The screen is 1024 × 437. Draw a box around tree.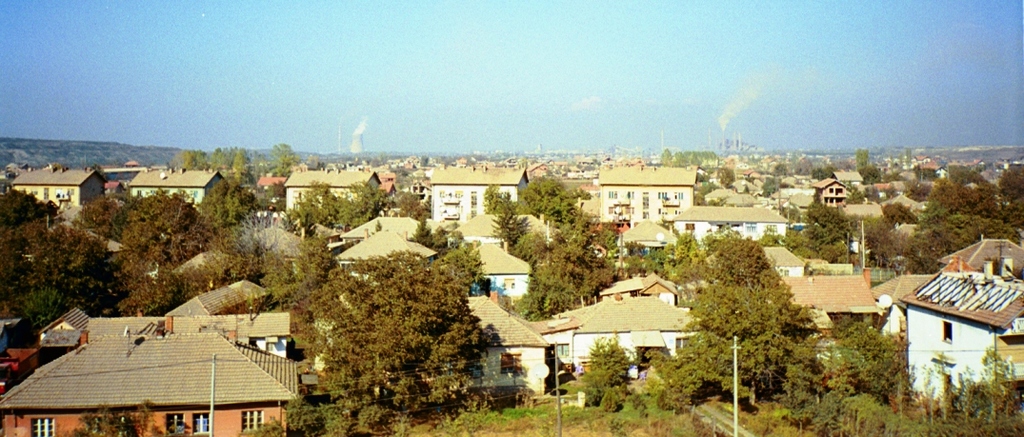
[567,332,641,401].
